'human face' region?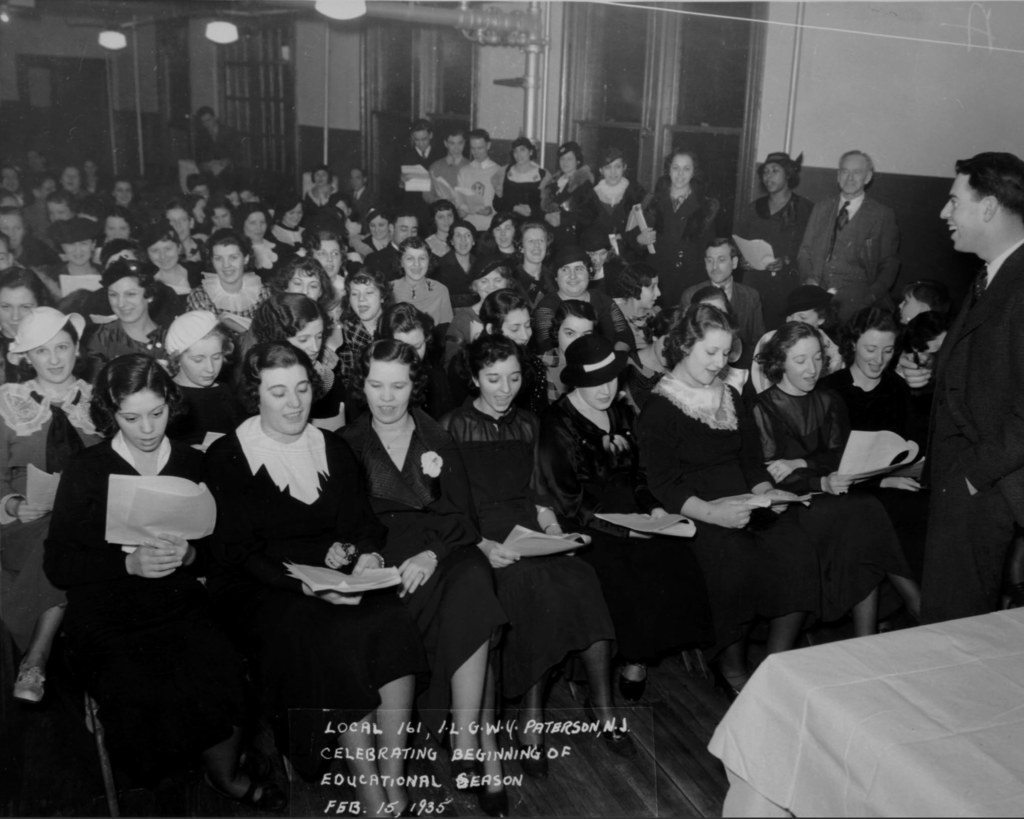
bbox(287, 268, 321, 302)
